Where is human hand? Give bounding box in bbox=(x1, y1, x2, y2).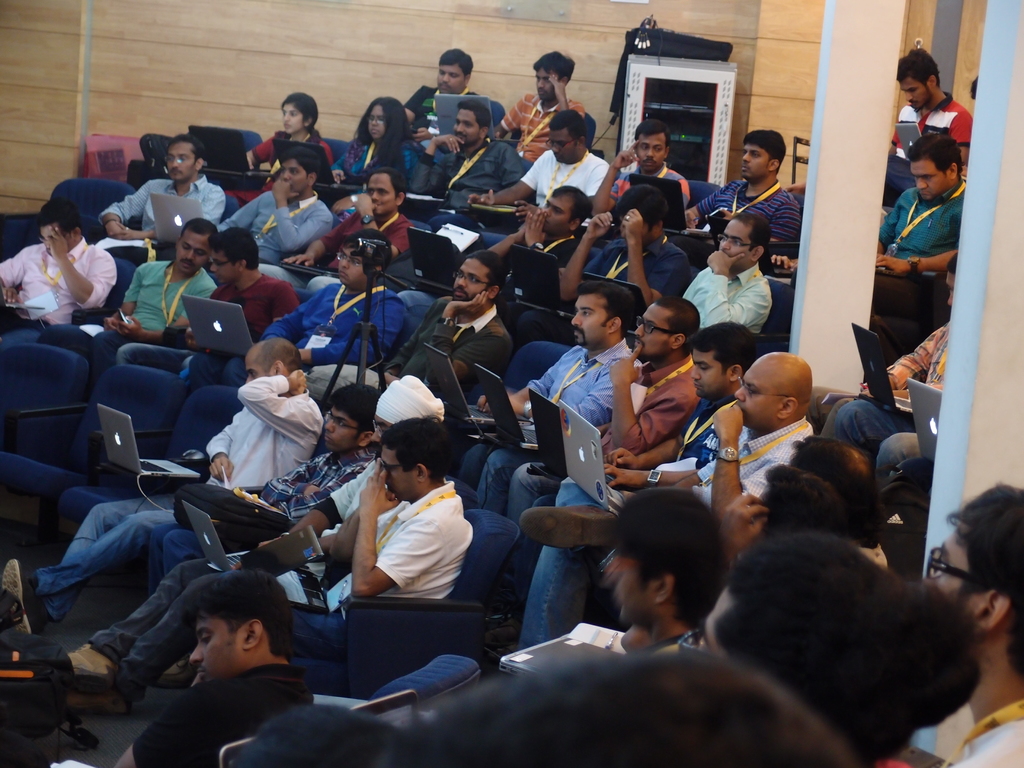
bbox=(101, 314, 120, 332).
